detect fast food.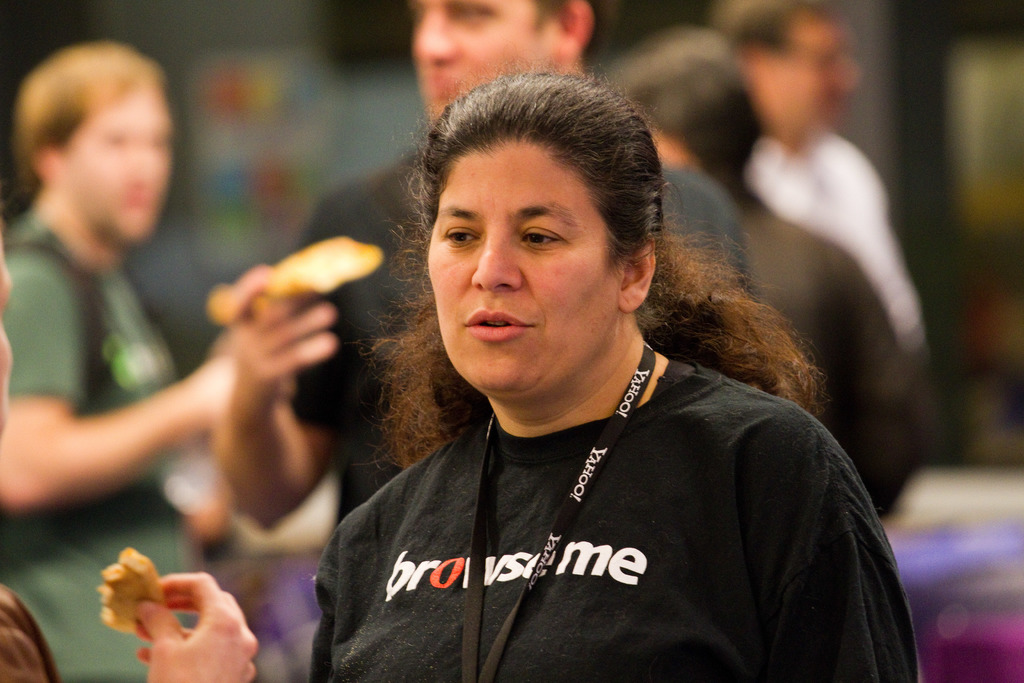
Detected at box=[204, 229, 388, 326].
